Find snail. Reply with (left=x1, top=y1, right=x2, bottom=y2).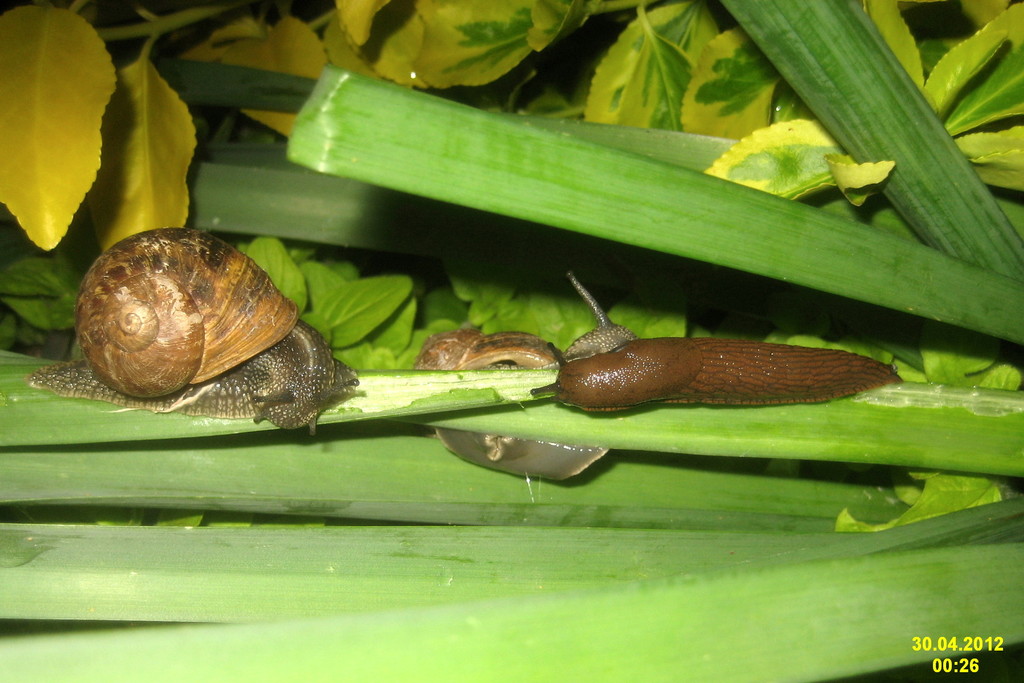
(left=414, top=325, right=610, bottom=487).
